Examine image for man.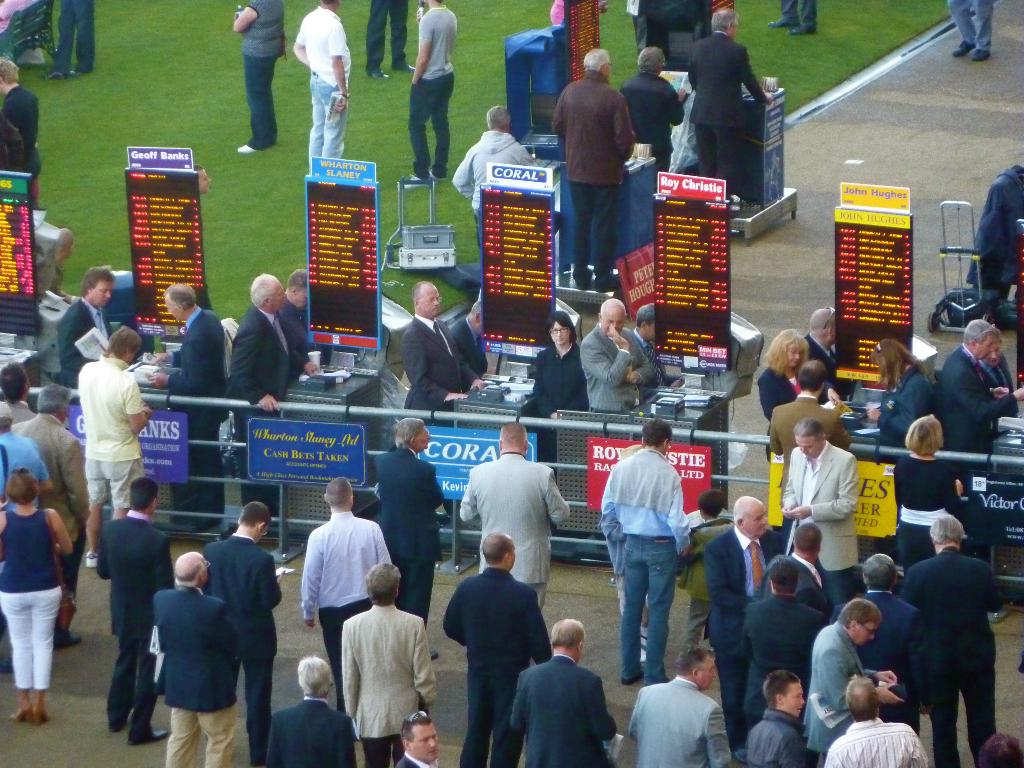
Examination result: pyautogui.locateOnScreen(376, 418, 454, 586).
